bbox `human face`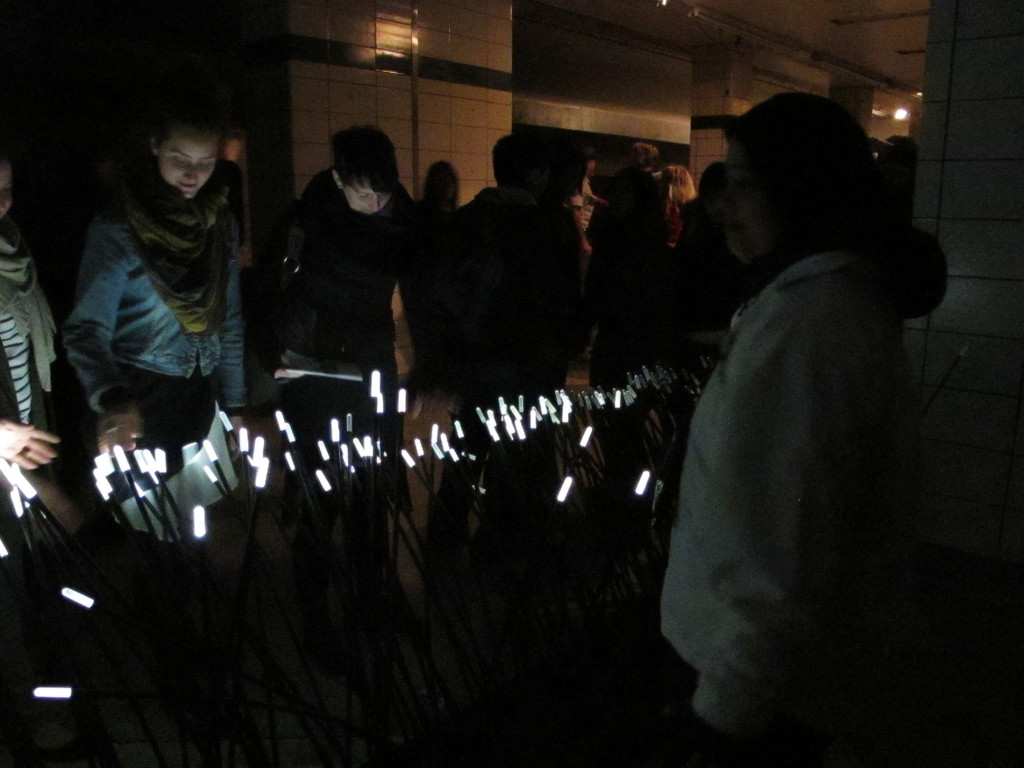
Rect(0, 169, 13, 223)
